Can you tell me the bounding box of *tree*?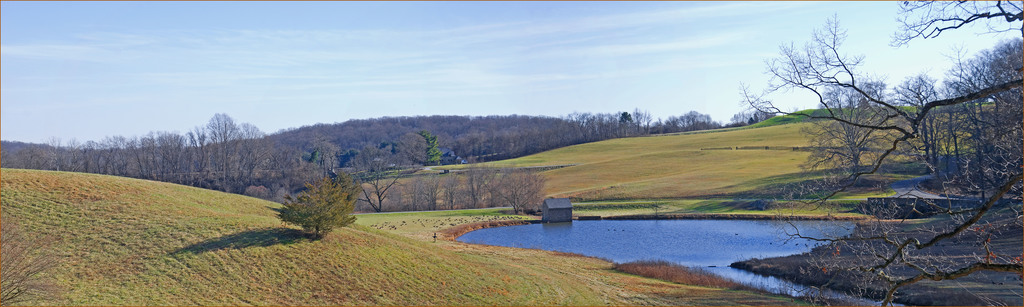
rect(412, 106, 502, 173).
